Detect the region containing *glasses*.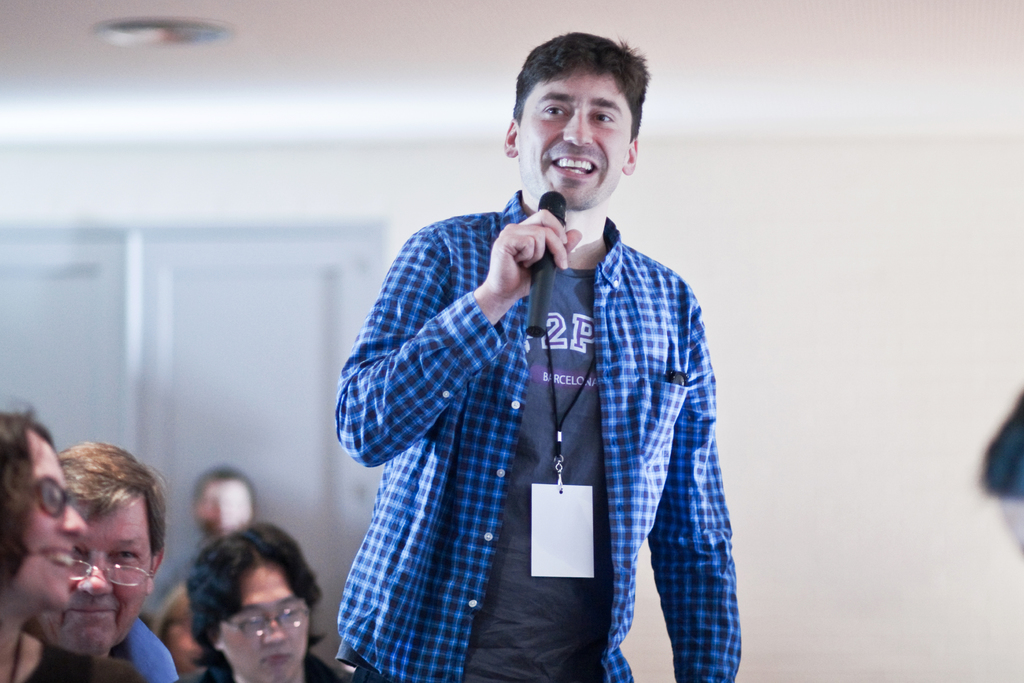
box=[69, 558, 145, 596].
